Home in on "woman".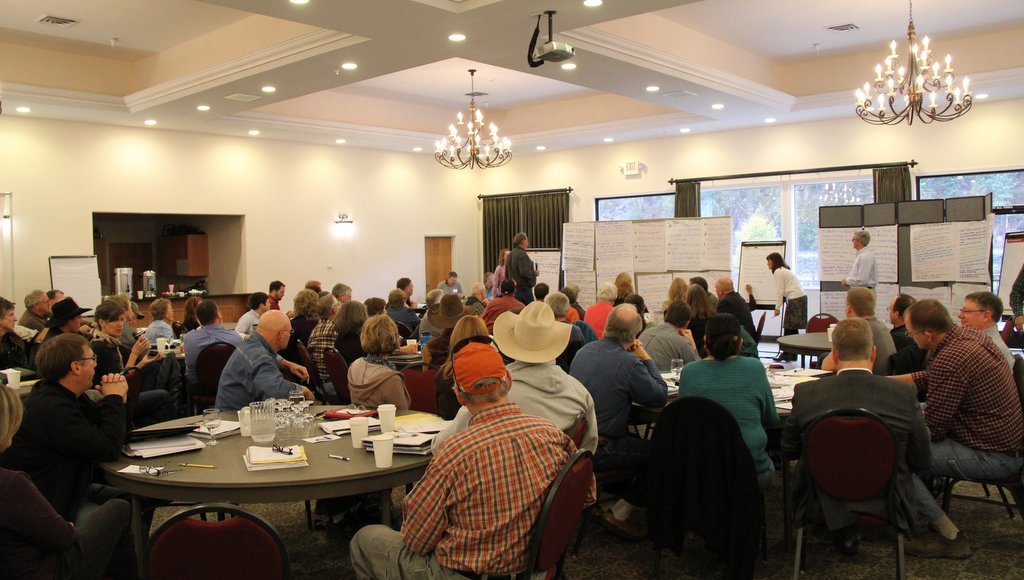
Homed in at x1=176 y1=293 x2=206 y2=338.
